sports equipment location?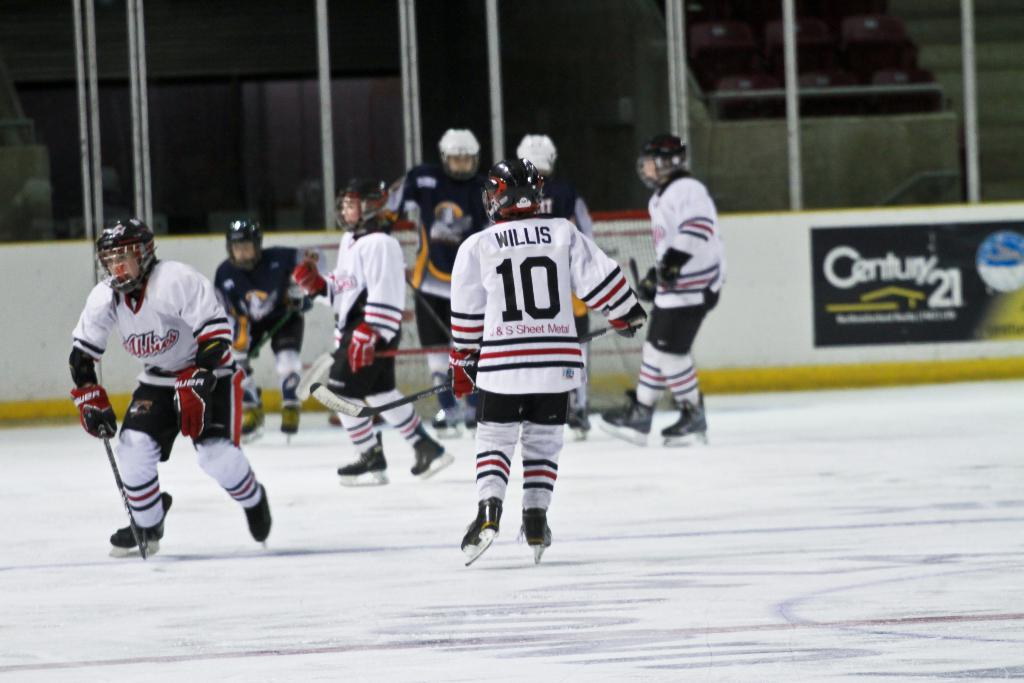
(459,499,505,566)
